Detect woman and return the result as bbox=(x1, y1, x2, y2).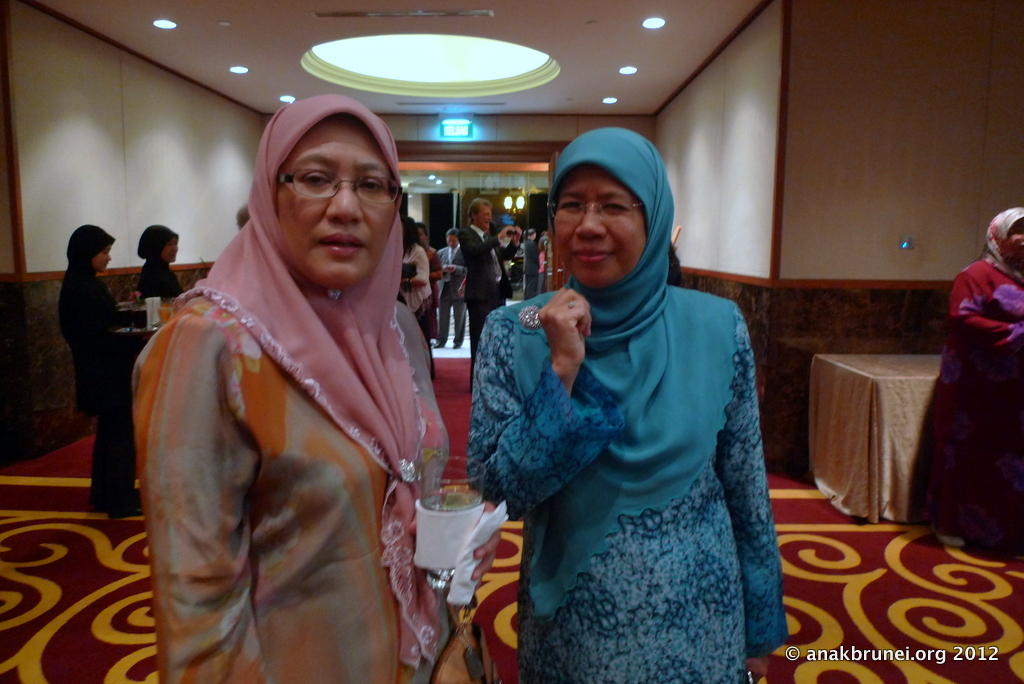
bbox=(131, 224, 192, 306).
